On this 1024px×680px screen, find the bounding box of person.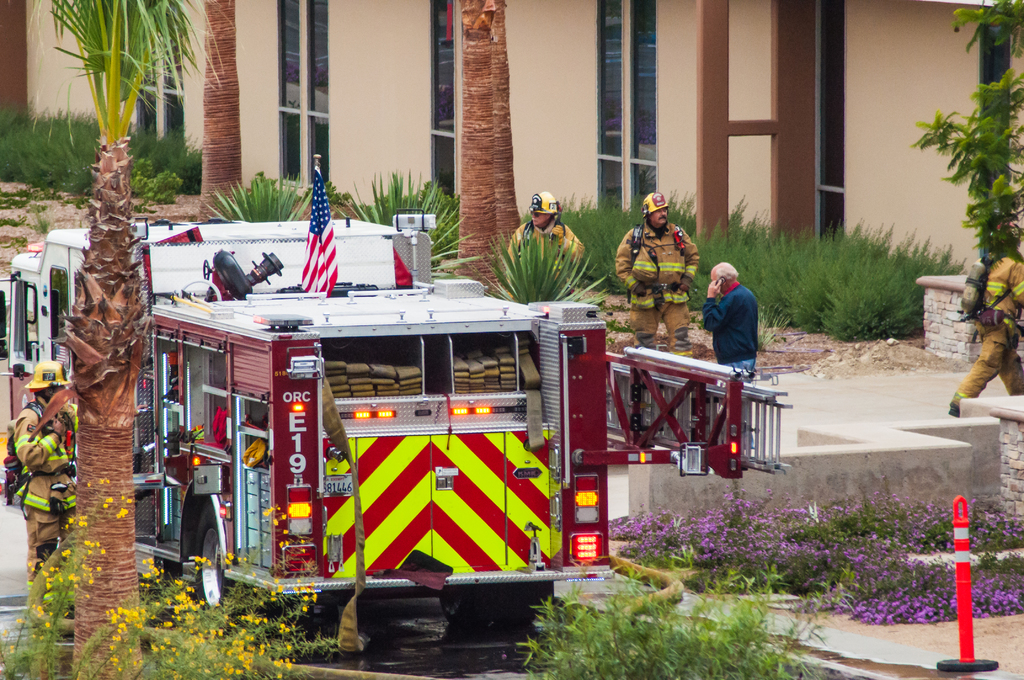
Bounding box: x1=616, y1=194, x2=699, y2=362.
